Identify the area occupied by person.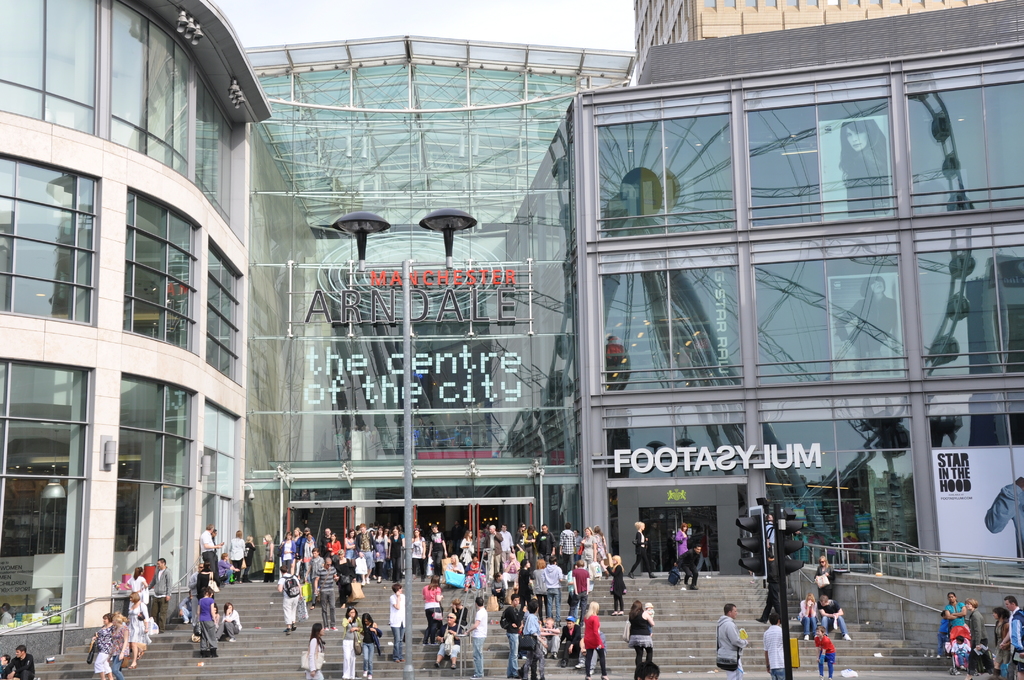
Area: 145:555:172:628.
